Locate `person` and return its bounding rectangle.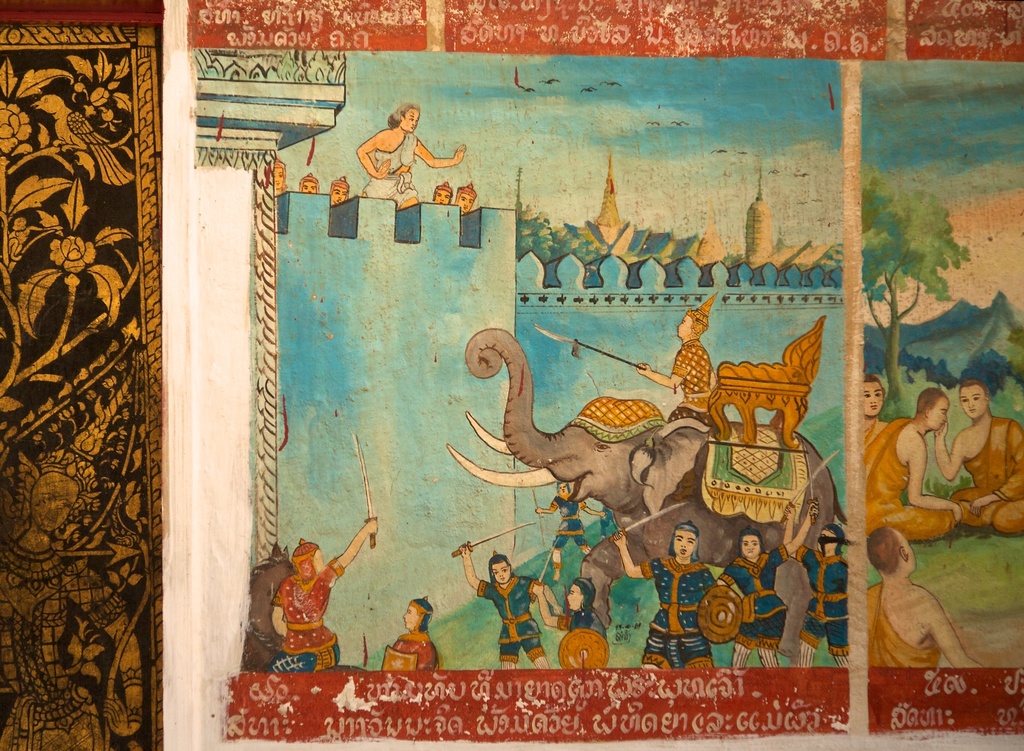
<box>268,517,376,670</box>.
